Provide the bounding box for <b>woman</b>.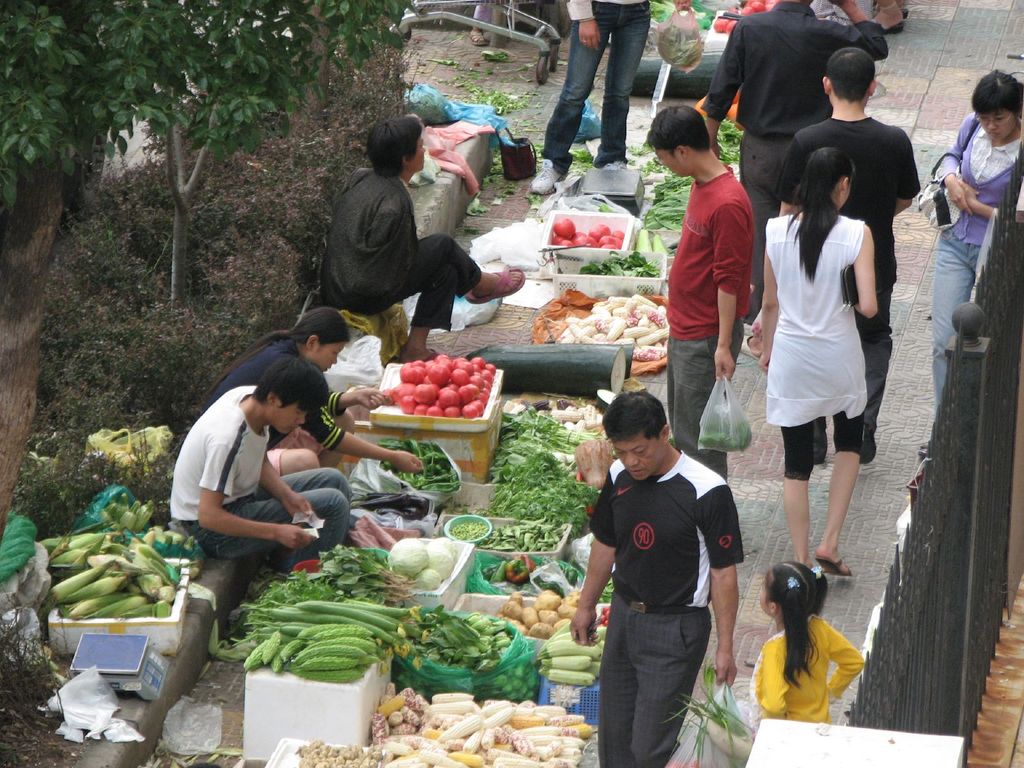
box=[934, 76, 1023, 411].
